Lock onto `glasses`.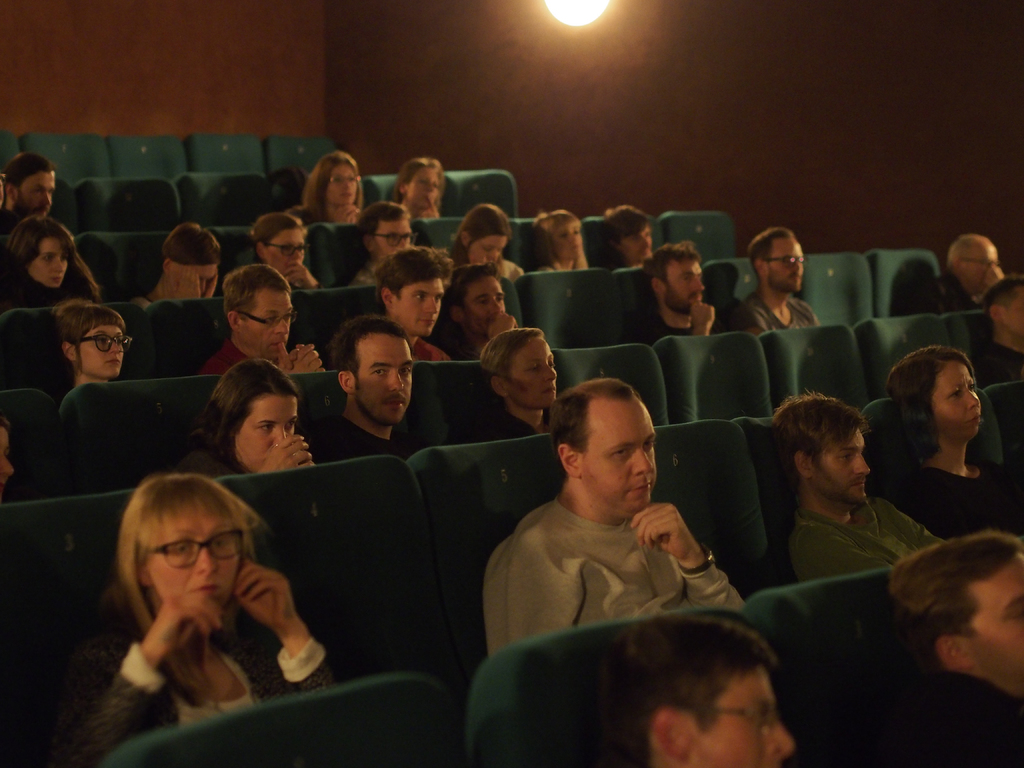
Locked: detection(323, 175, 369, 186).
